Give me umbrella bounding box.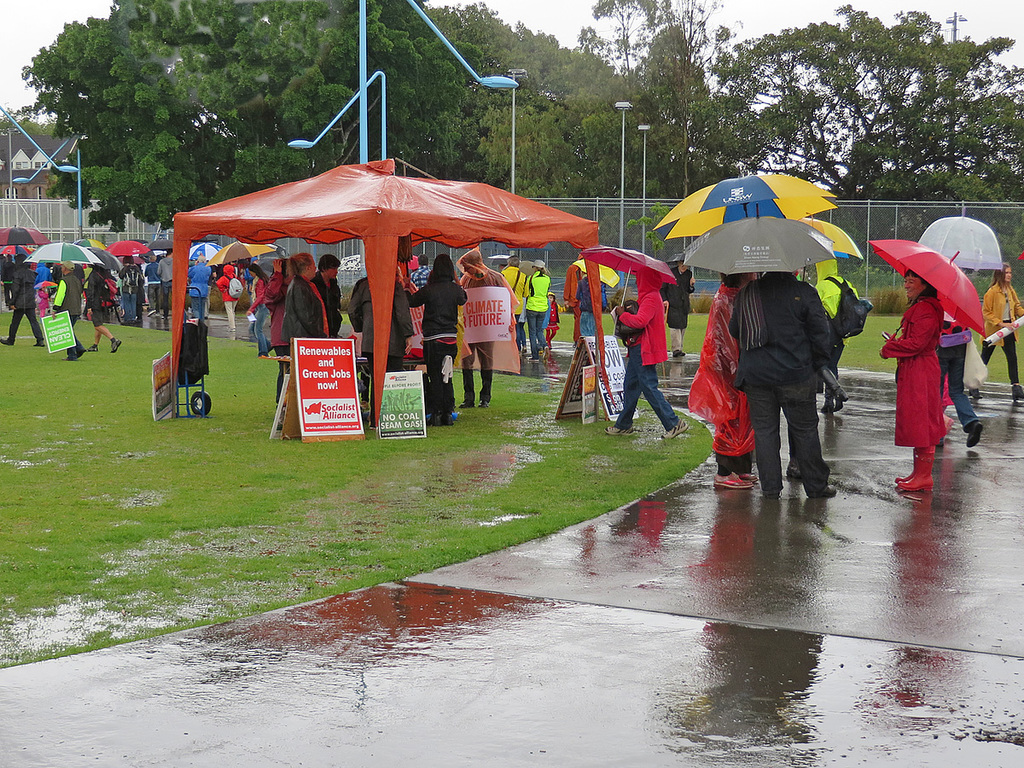
(79, 249, 128, 268).
